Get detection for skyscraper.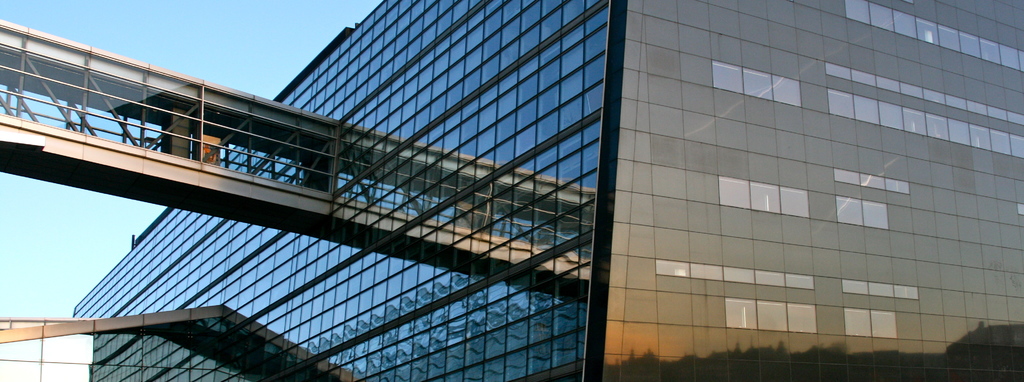
Detection: crop(0, 0, 1023, 381).
